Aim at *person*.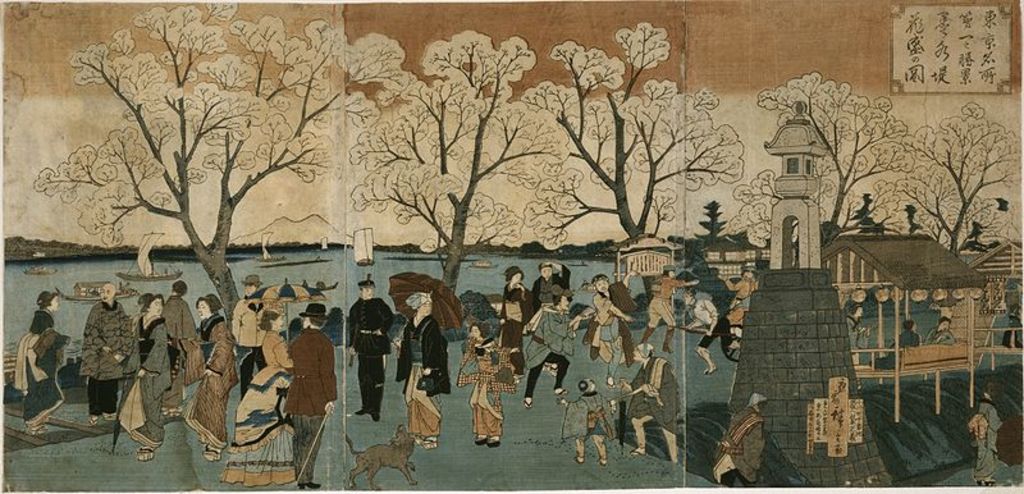
Aimed at (516, 284, 580, 417).
